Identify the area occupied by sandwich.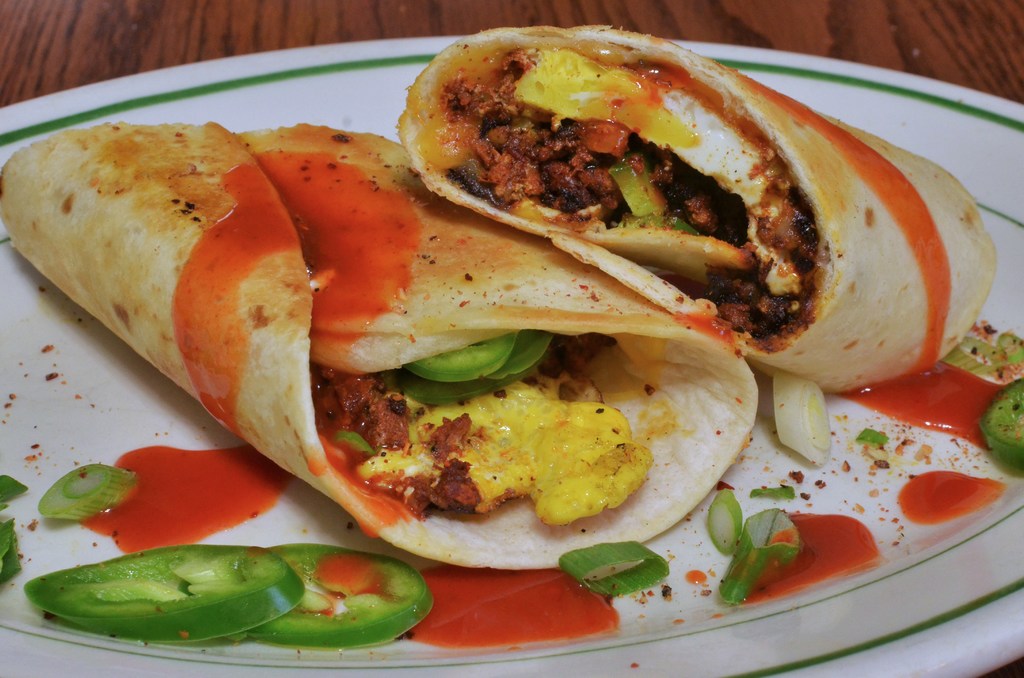
Area: 0:120:757:566.
